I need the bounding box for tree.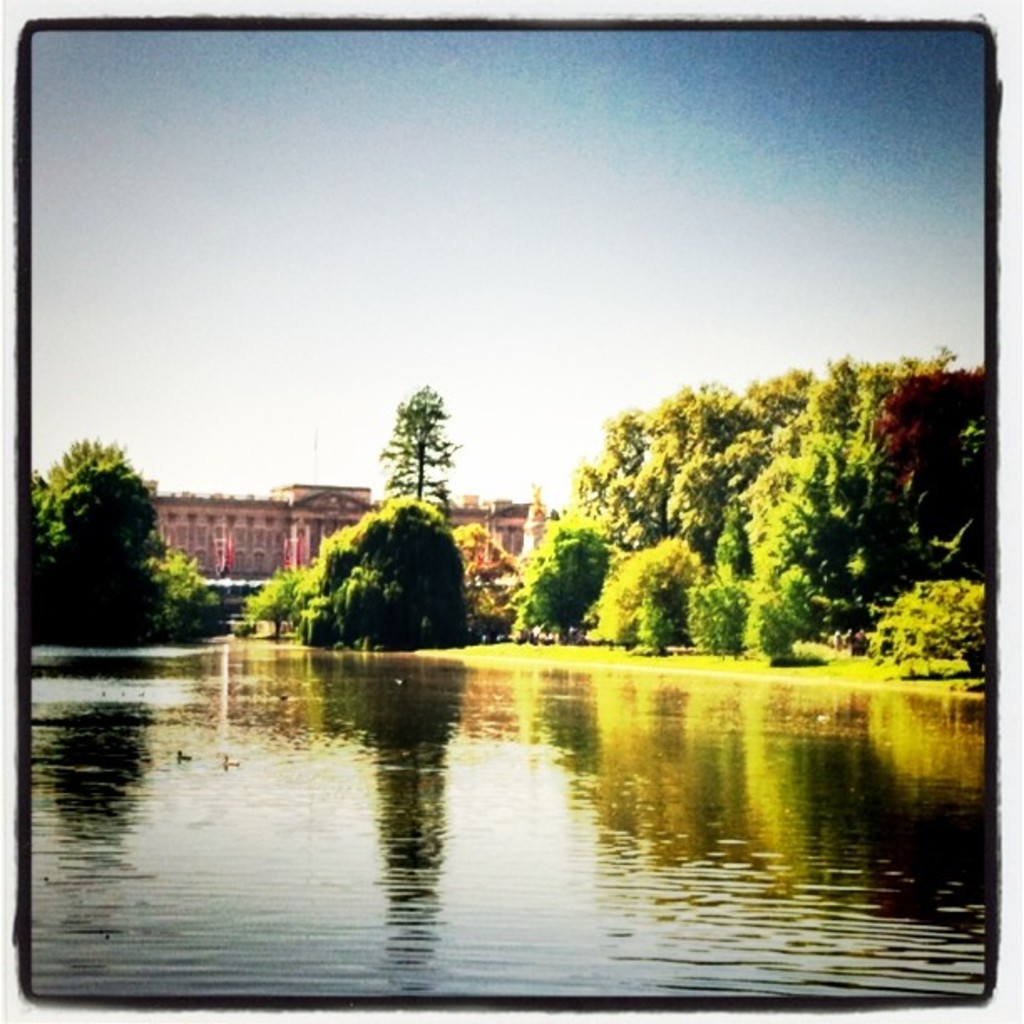
Here it is: box(760, 562, 798, 659).
